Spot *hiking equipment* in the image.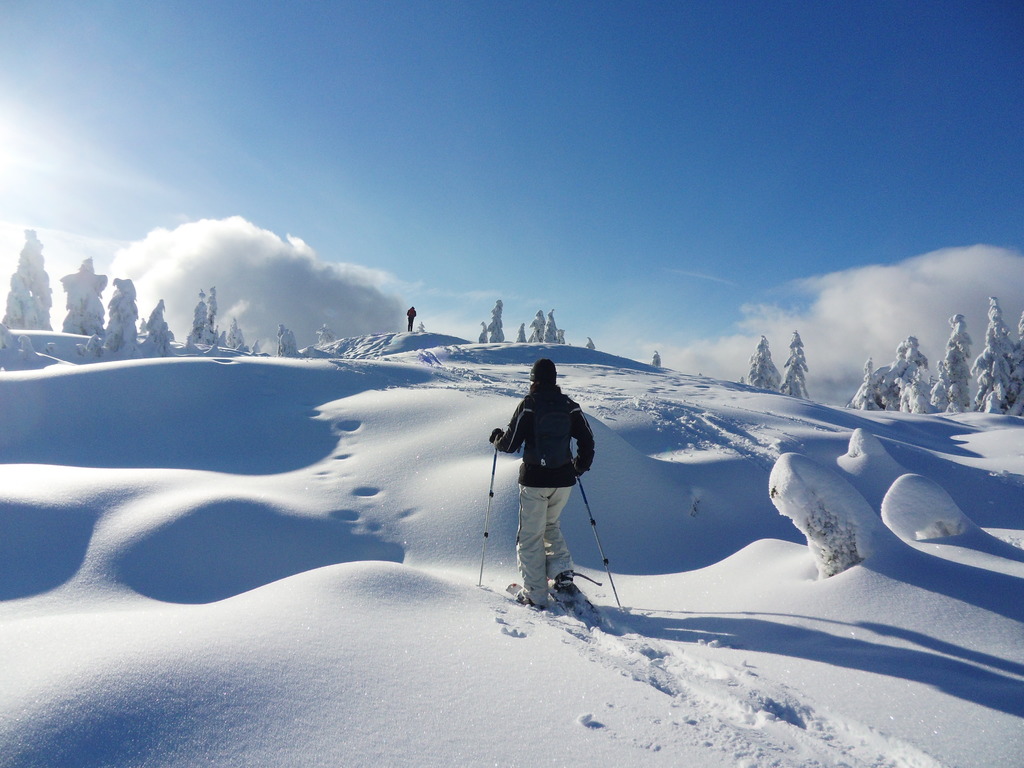
*hiking equipment* found at (left=479, top=435, right=502, bottom=589).
